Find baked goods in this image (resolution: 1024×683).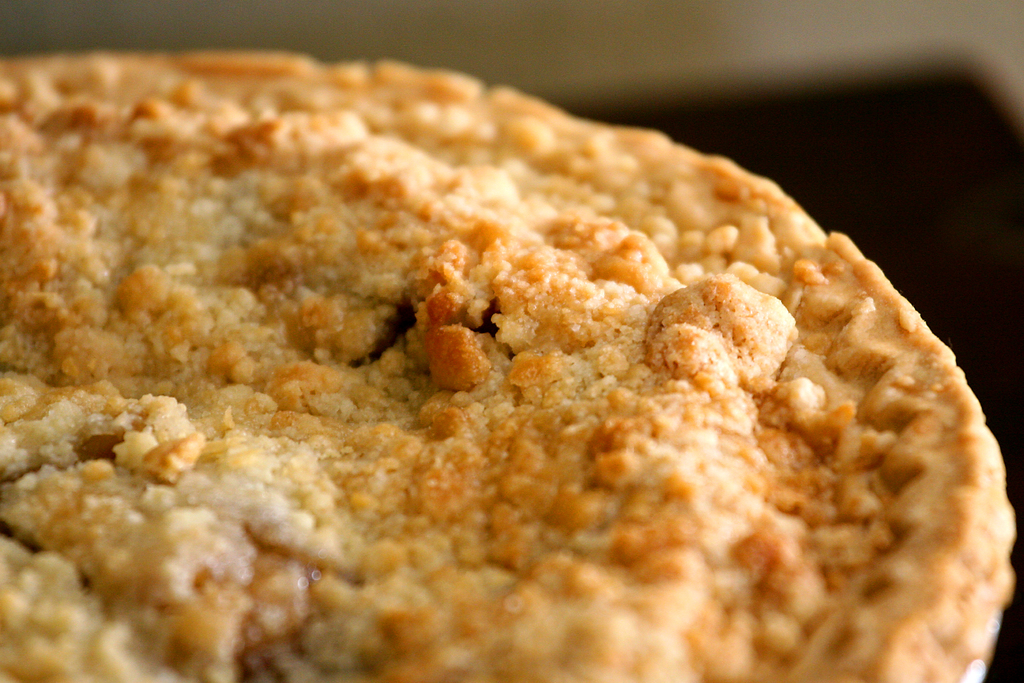
[left=0, top=42, right=1009, bottom=682].
